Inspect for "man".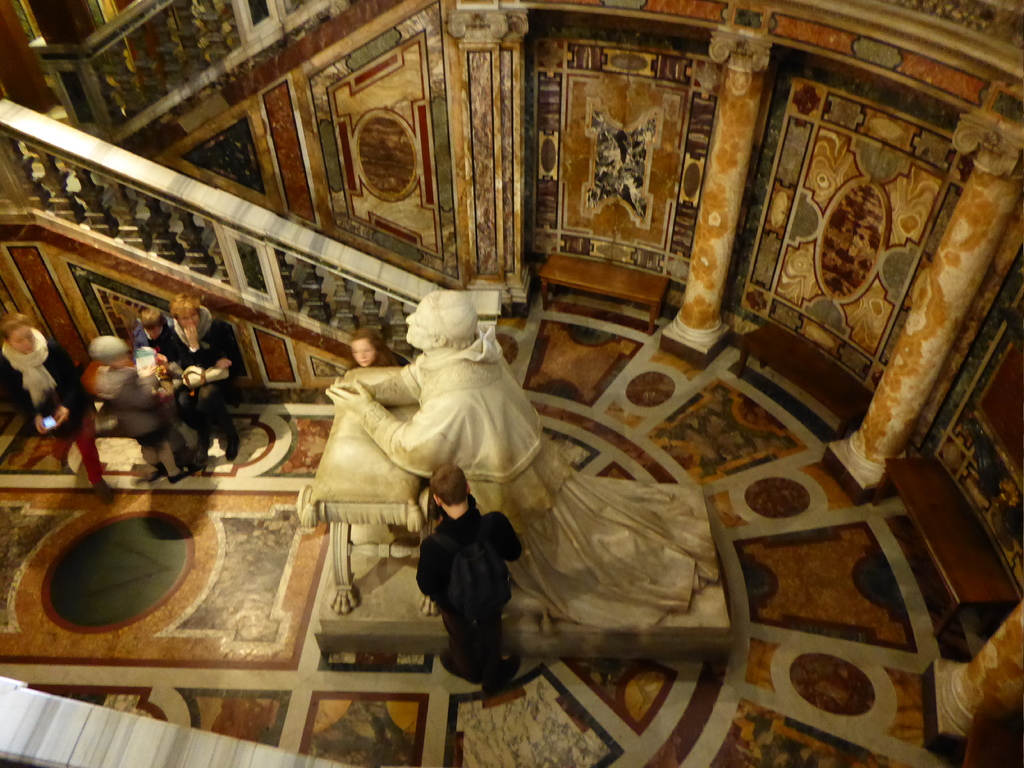
Inspection: rect(403, 454, 513, 687).
